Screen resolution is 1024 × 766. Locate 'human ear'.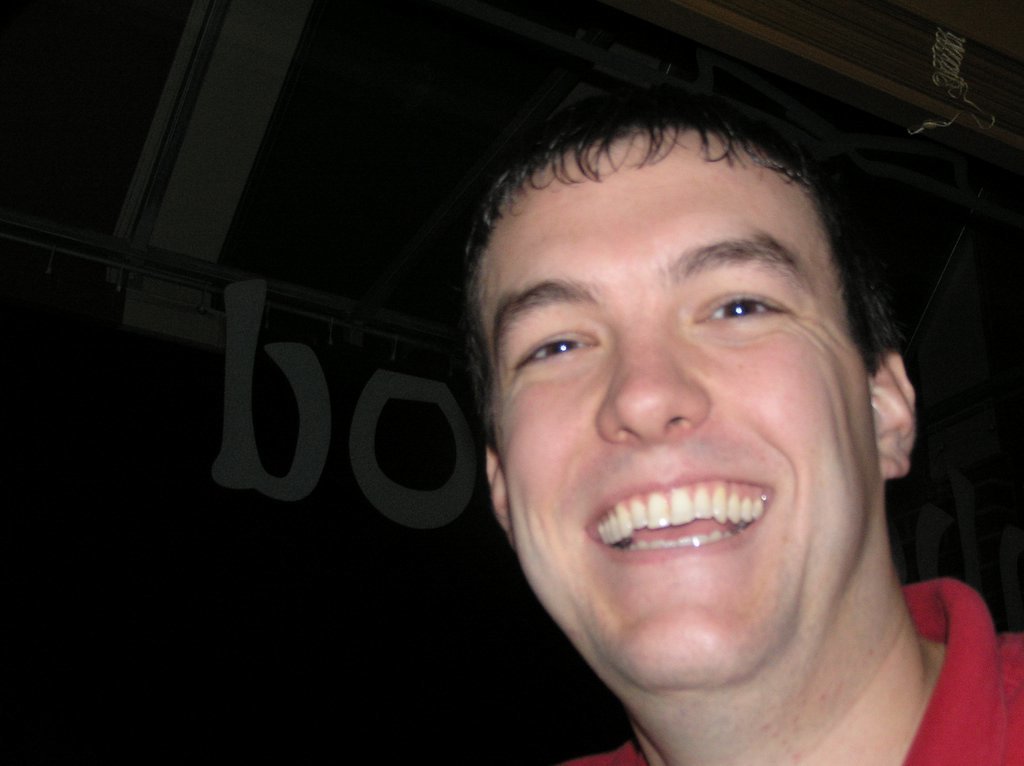
[left=868, top=344, right=915, bottom=480].
